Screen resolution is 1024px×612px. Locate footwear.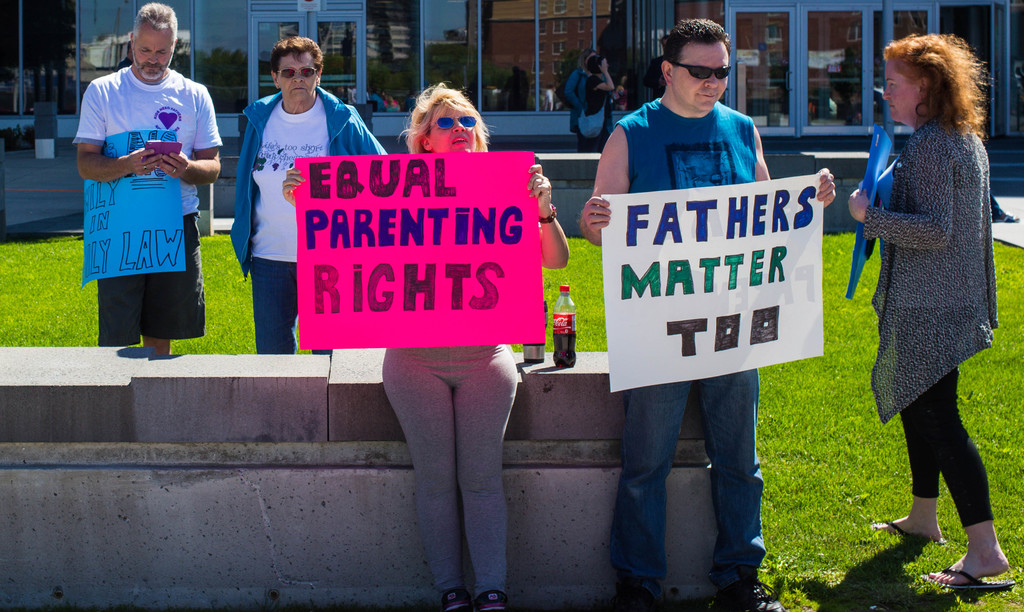
pyautogui.locateOnScreen(445, 595, 475, 611).
